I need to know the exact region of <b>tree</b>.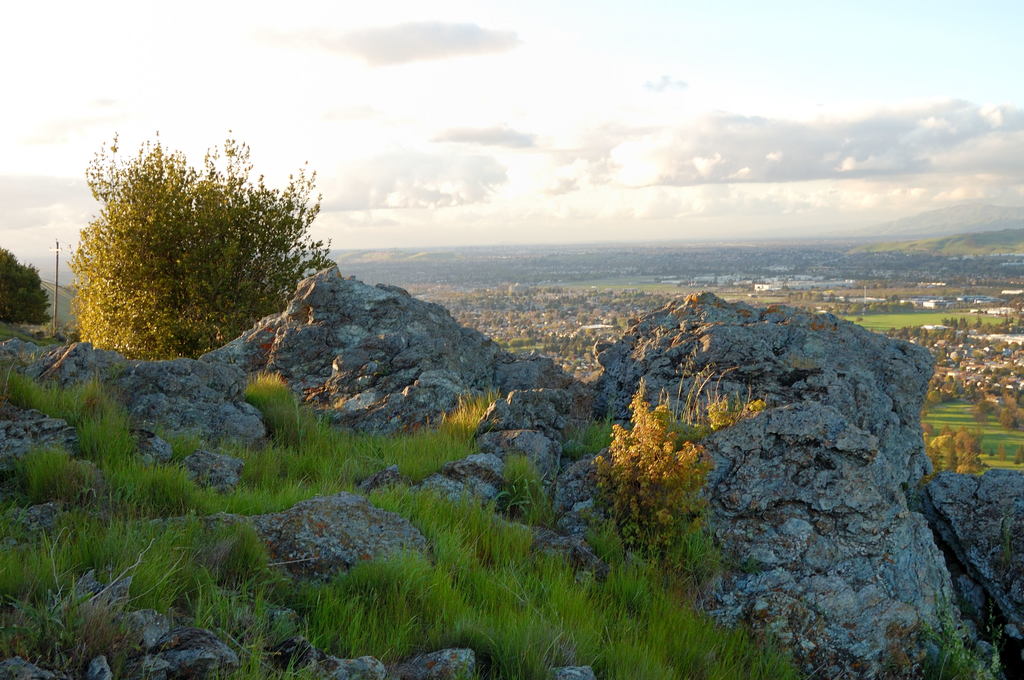
Region: box=[925, 387, 941, 406].
